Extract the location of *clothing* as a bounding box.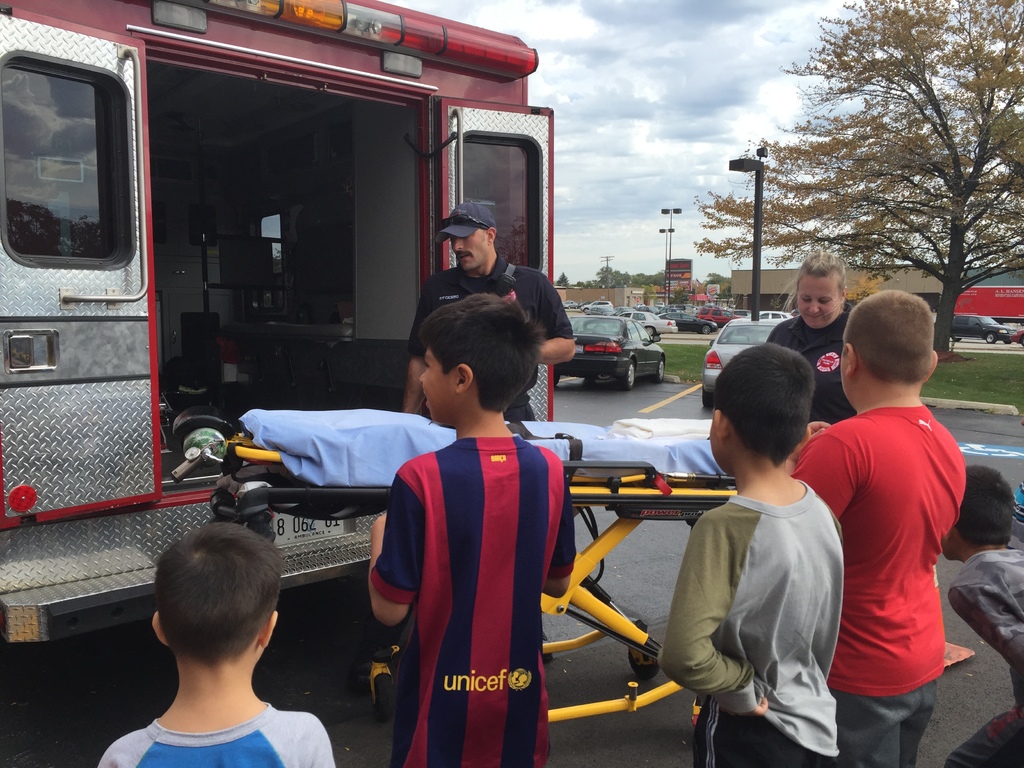
pyautogui.locateOnScreen(410, 246, 575, 462).
